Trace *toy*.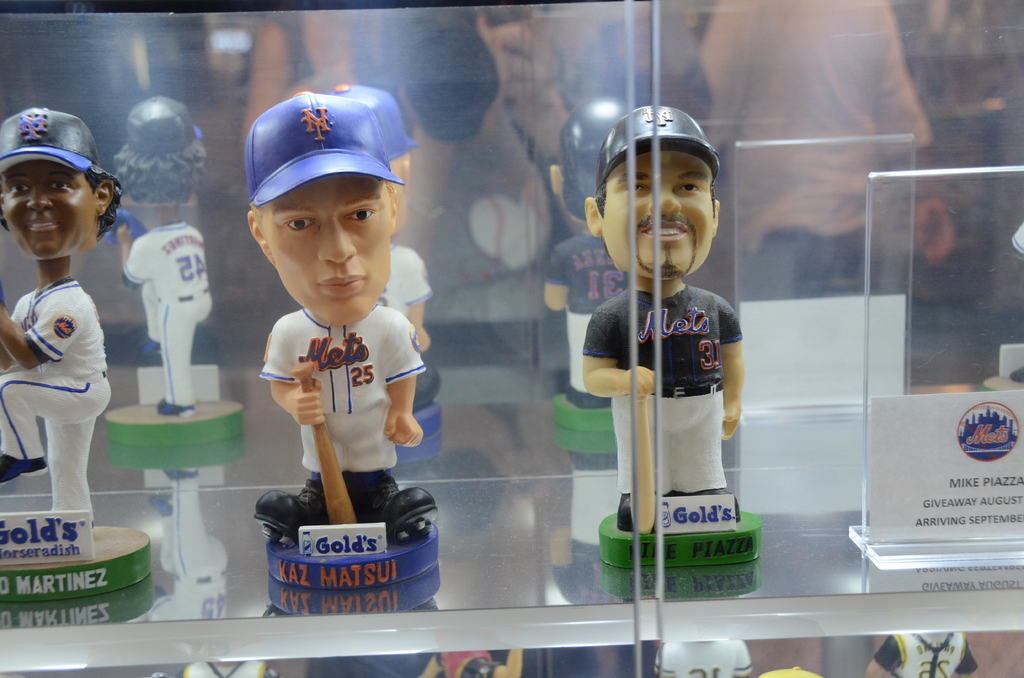
Traced to <bbox>867, 633, 977, 677</bbox>.
